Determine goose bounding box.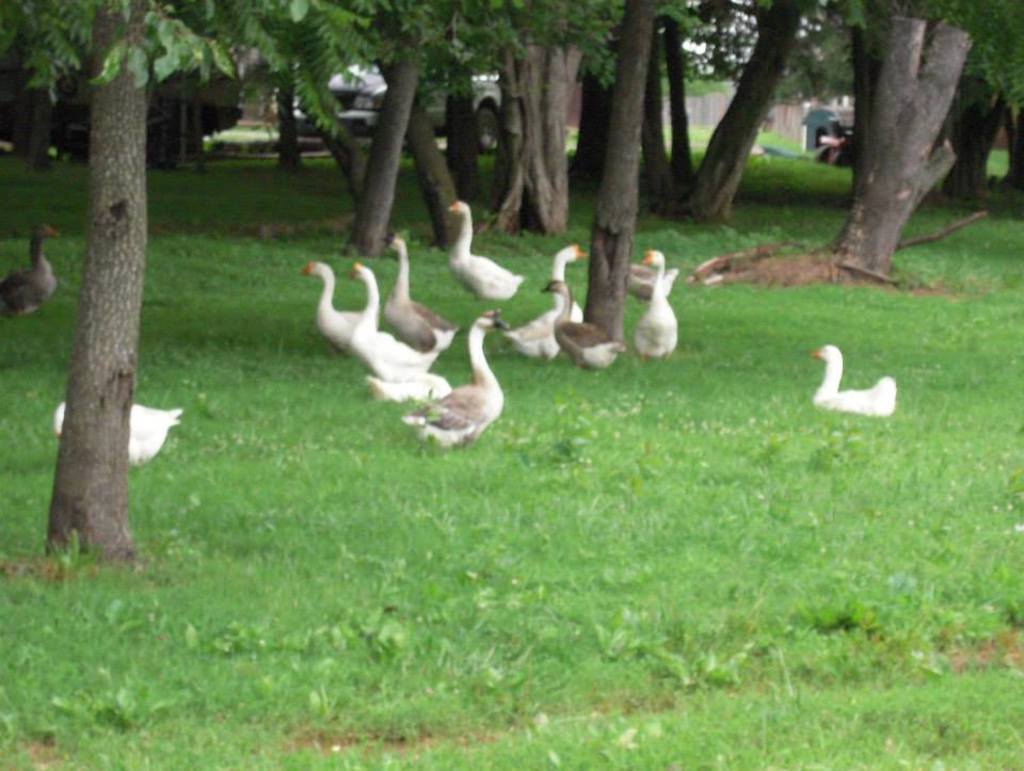
Determined: detection(58, 393, 181, 462).
